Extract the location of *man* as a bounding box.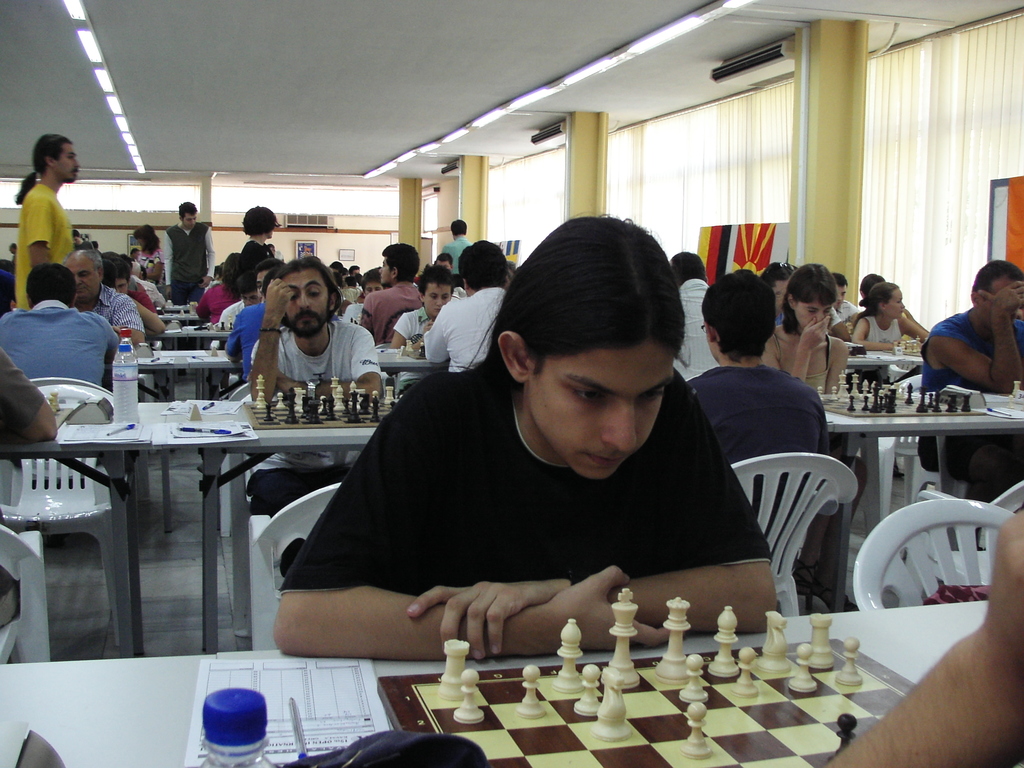
select_region(253, 258, 280, 298).
